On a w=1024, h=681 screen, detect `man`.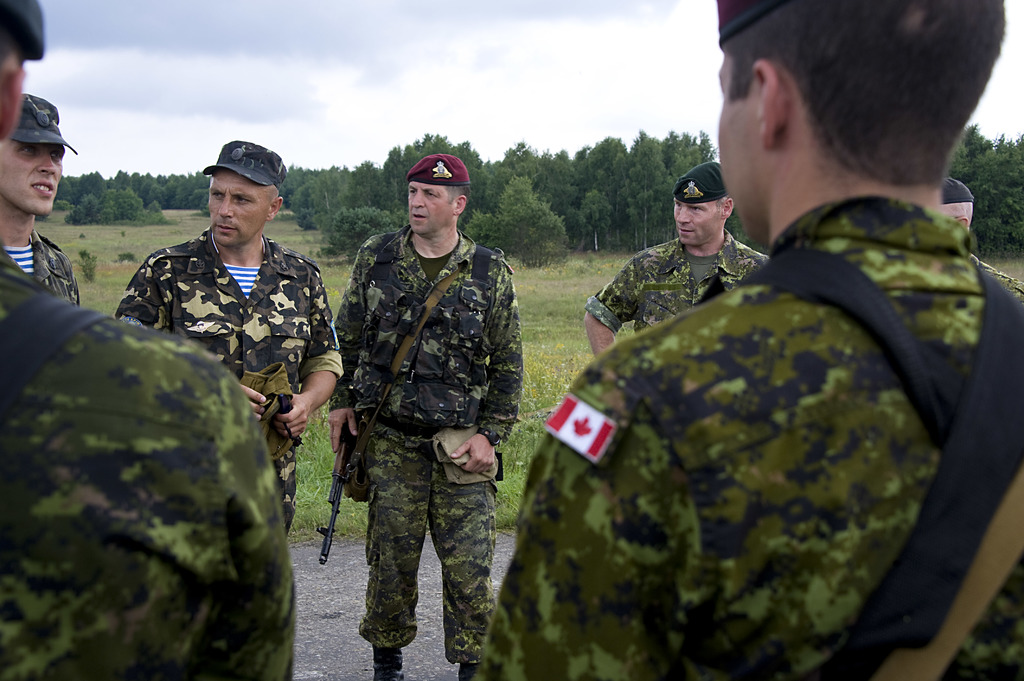
<box>314,130,525,667</box>.
